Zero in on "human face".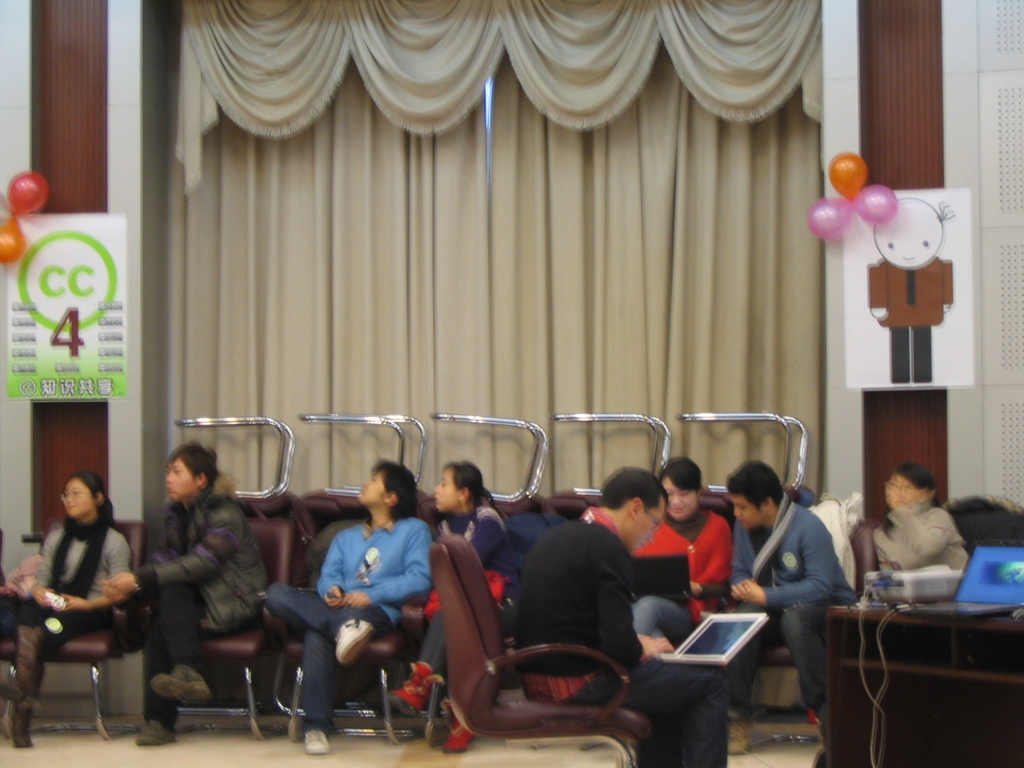
Zeroed in: detection(884, 474, 928, 511).
